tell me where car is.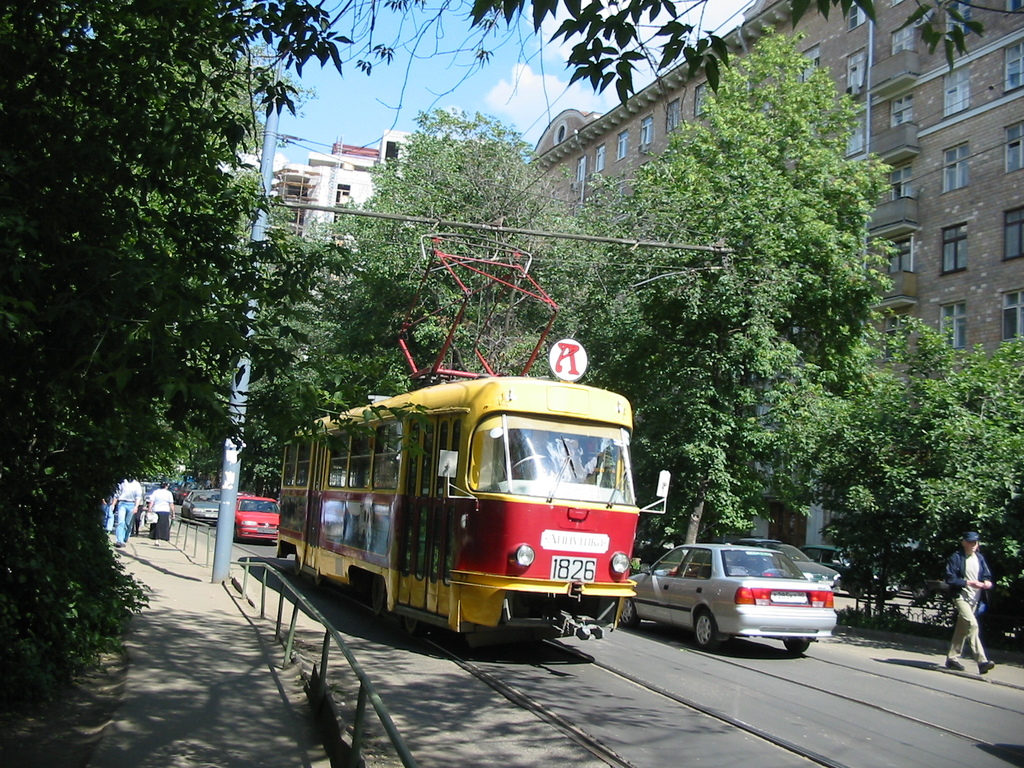
car is at [910, 543, 993, 602].
